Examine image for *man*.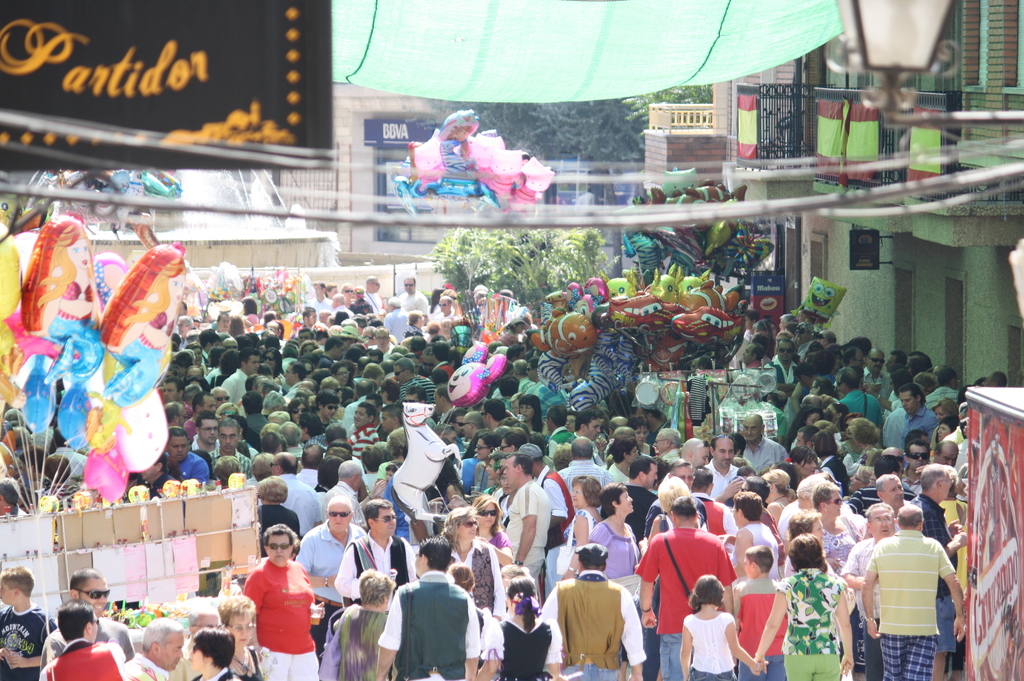
Examination result: 177:364:211:394.
